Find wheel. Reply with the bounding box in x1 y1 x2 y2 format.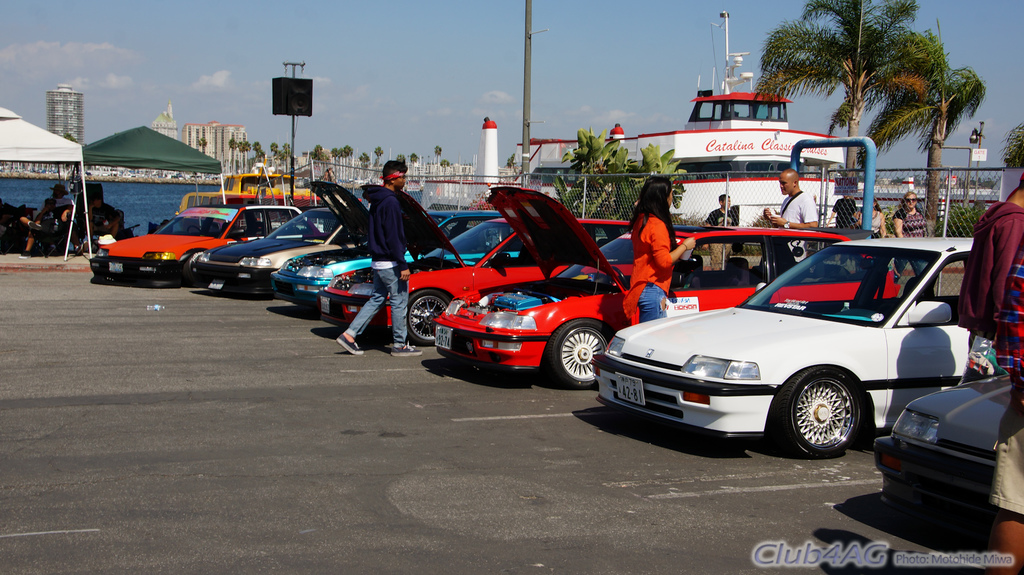
406 291 448 345.
